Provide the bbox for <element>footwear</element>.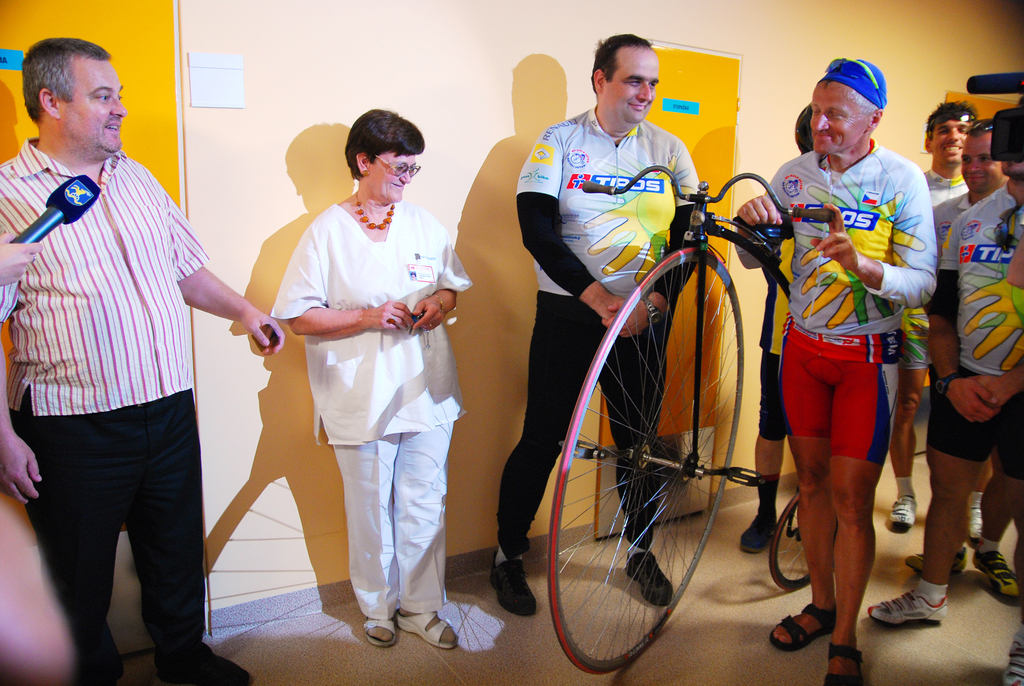
pyautogui.locateOnScreen(817, 639, 863, 685).
